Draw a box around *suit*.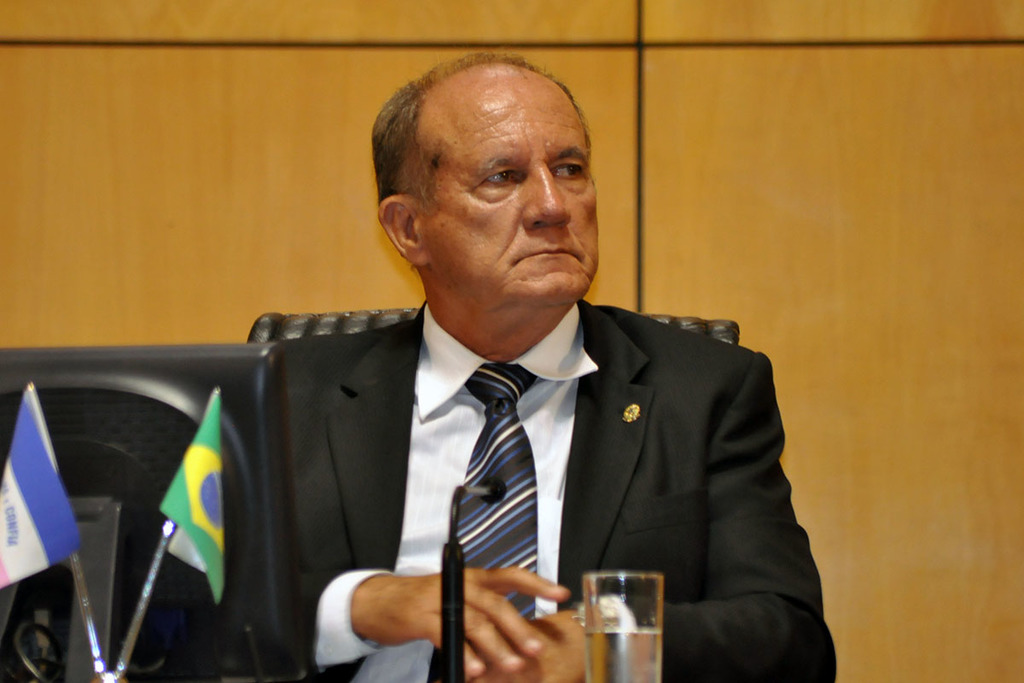
bbox=[254, 256, 858, 649].
